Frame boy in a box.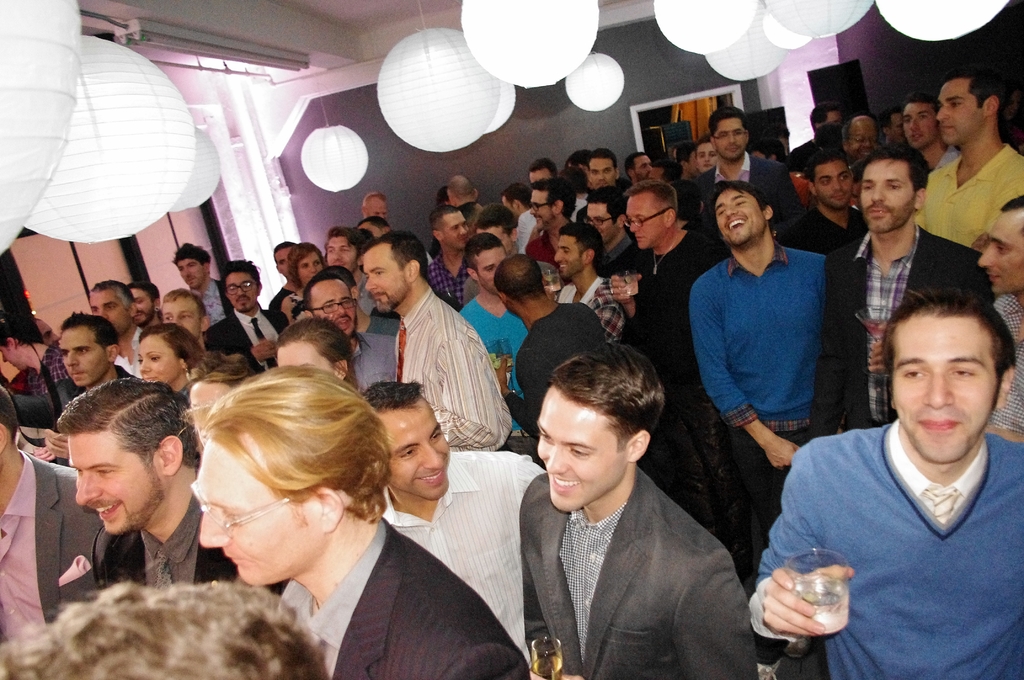
rect(772, 266, 1008, 651).
